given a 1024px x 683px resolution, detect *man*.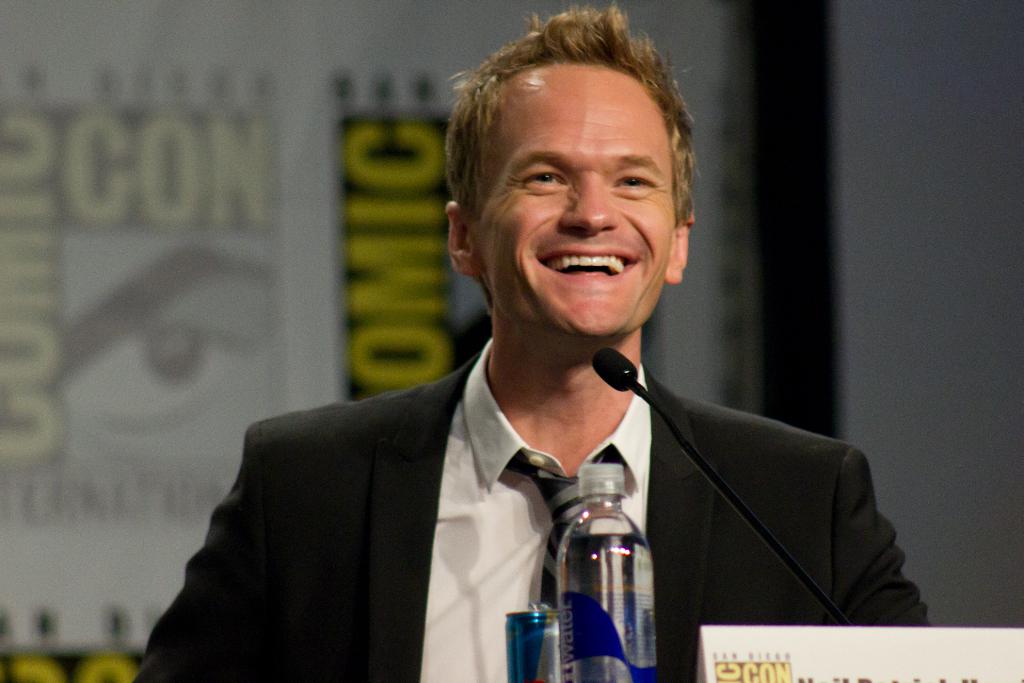
select_region(168, 50, 884, 662).
